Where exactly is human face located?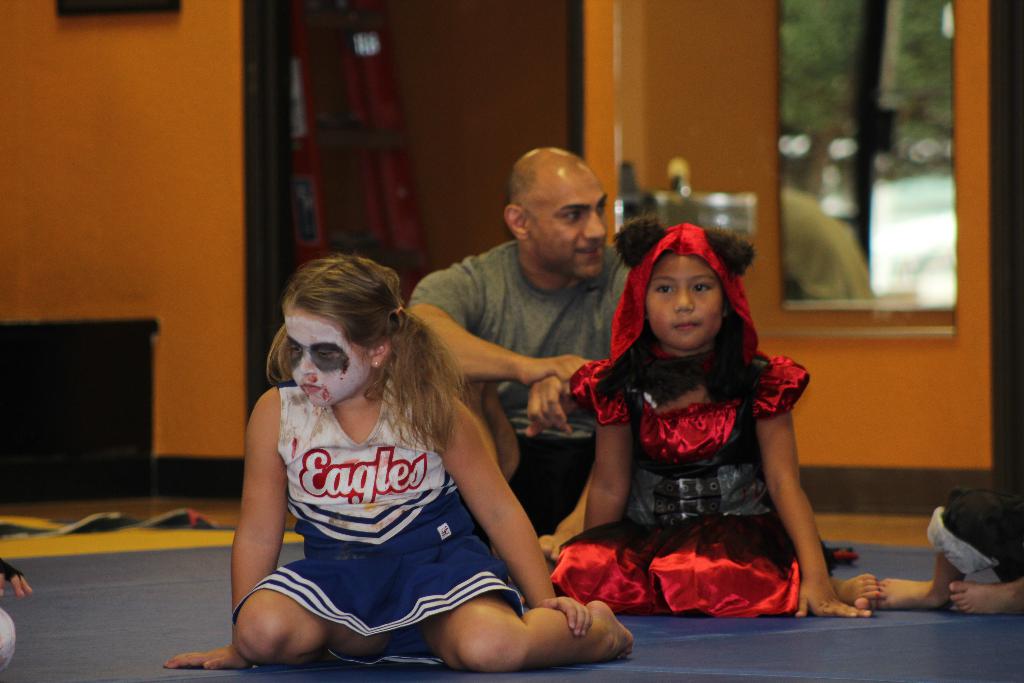
Its bounding box is Rect(529, 168, 611, 279).
